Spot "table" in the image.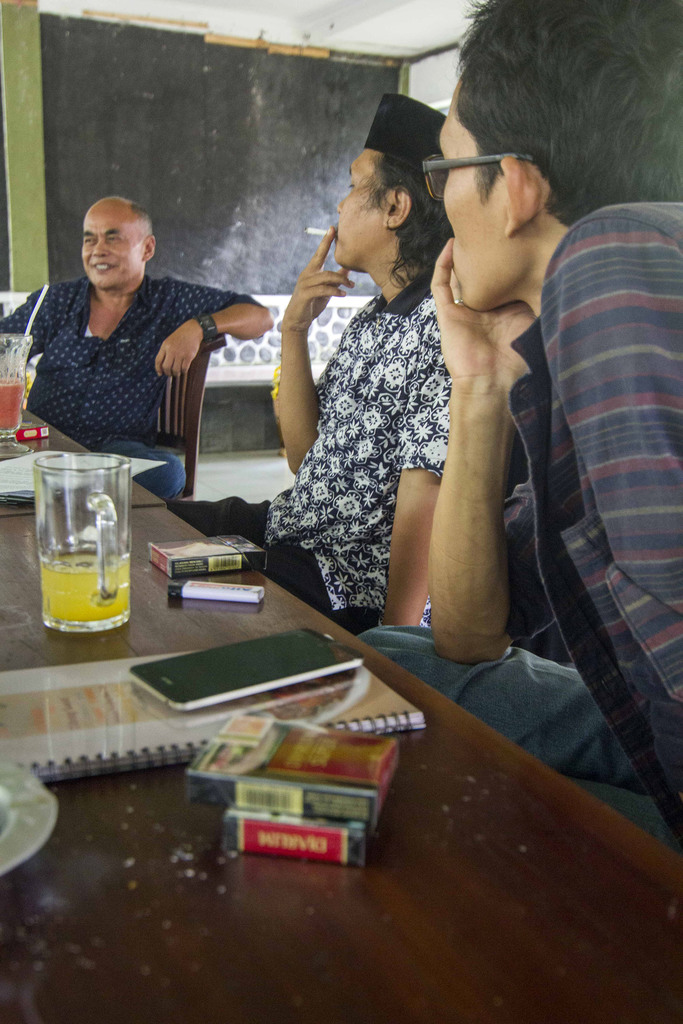
"table" found at box=[17, 367, 599, 960].
